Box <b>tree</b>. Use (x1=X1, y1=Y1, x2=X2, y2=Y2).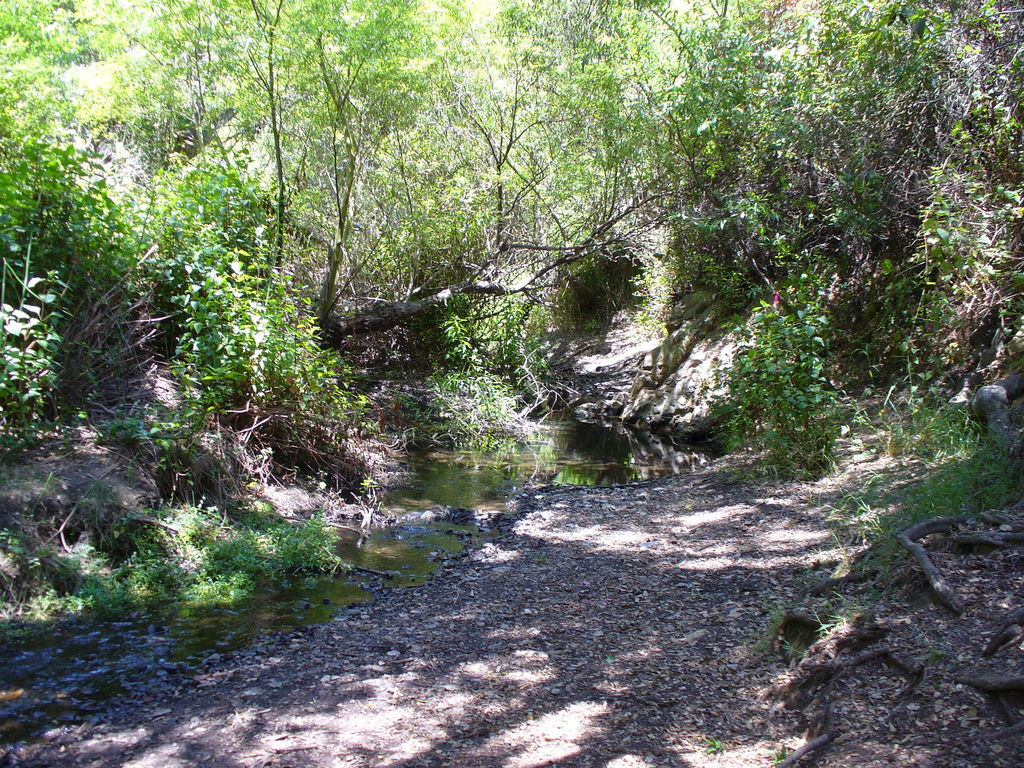
(x1=381, y1=0, x2=582, y2=412).
